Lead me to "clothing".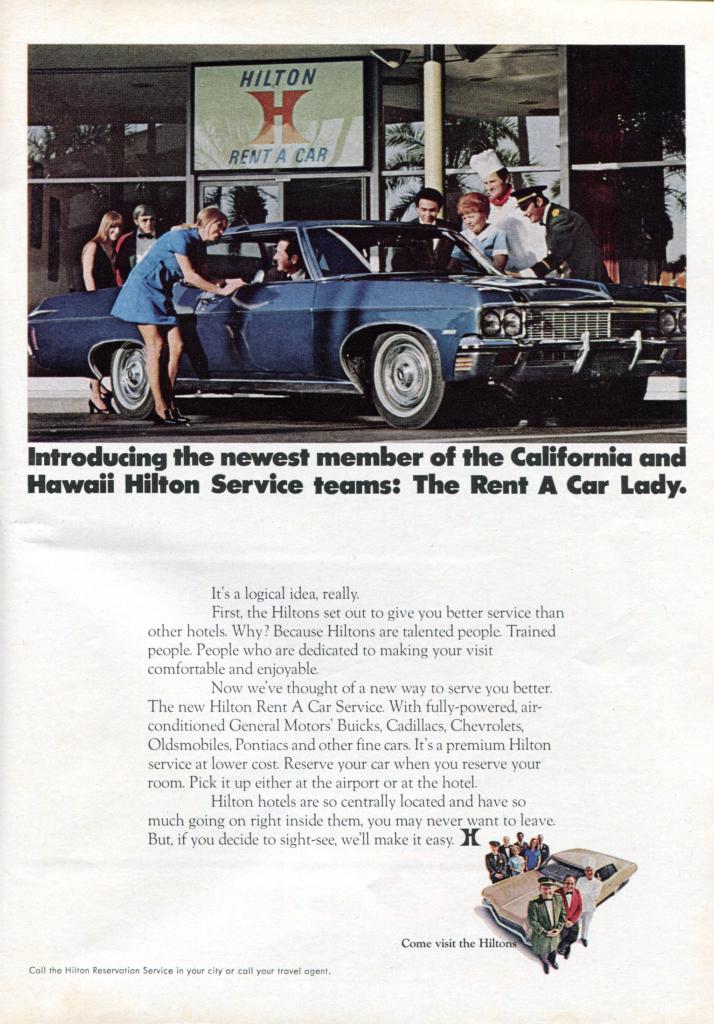
Lead to x1=101, y1=216, x2=202, y2=311.
